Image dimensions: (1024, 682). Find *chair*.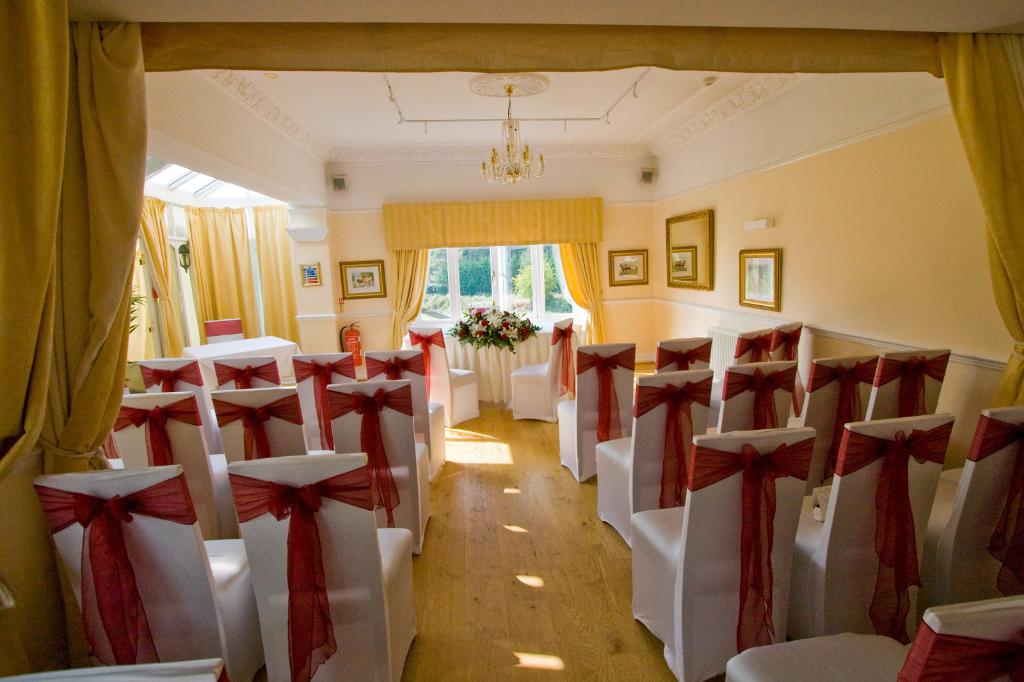
(x1=115, y1=395, x2=228, y2=528).
